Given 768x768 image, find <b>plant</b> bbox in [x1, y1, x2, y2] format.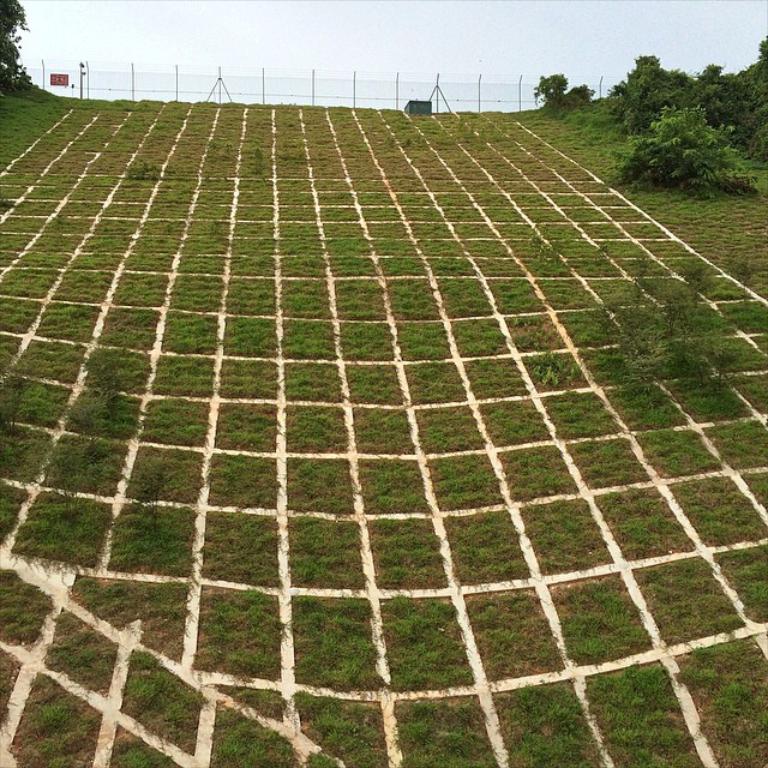
[652, 433, 720, 468].
